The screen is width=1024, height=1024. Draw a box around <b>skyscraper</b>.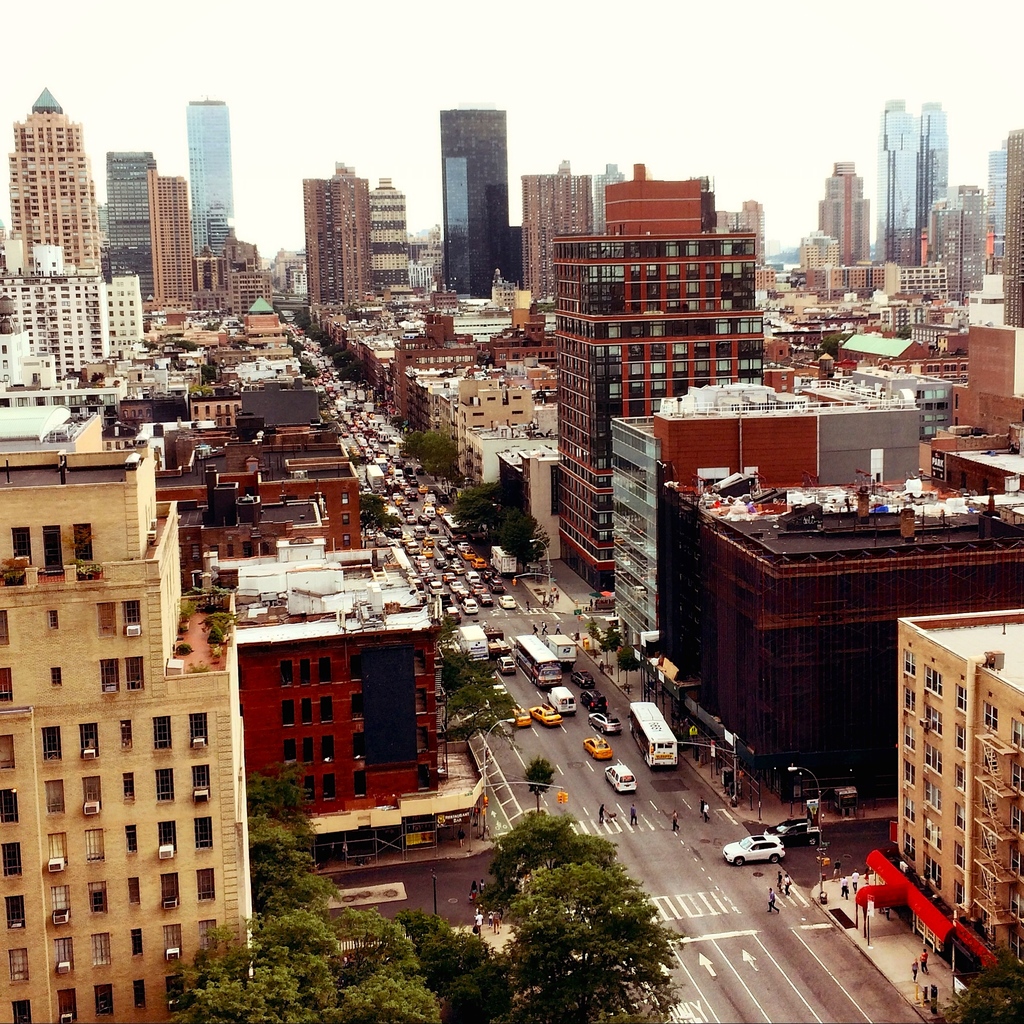
x1=147 y1=171 x2=276 y2=319.
